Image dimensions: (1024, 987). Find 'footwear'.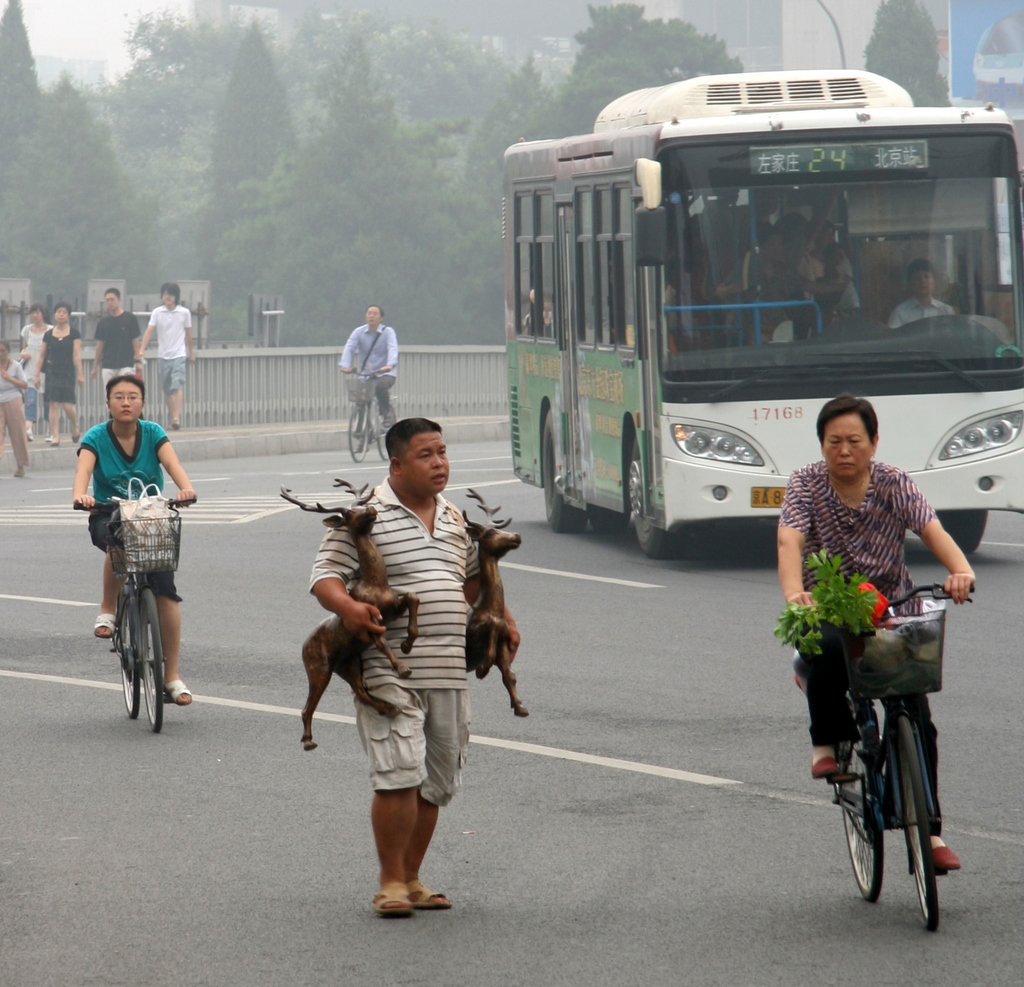
l=380, t=404, r=408, b=434.
